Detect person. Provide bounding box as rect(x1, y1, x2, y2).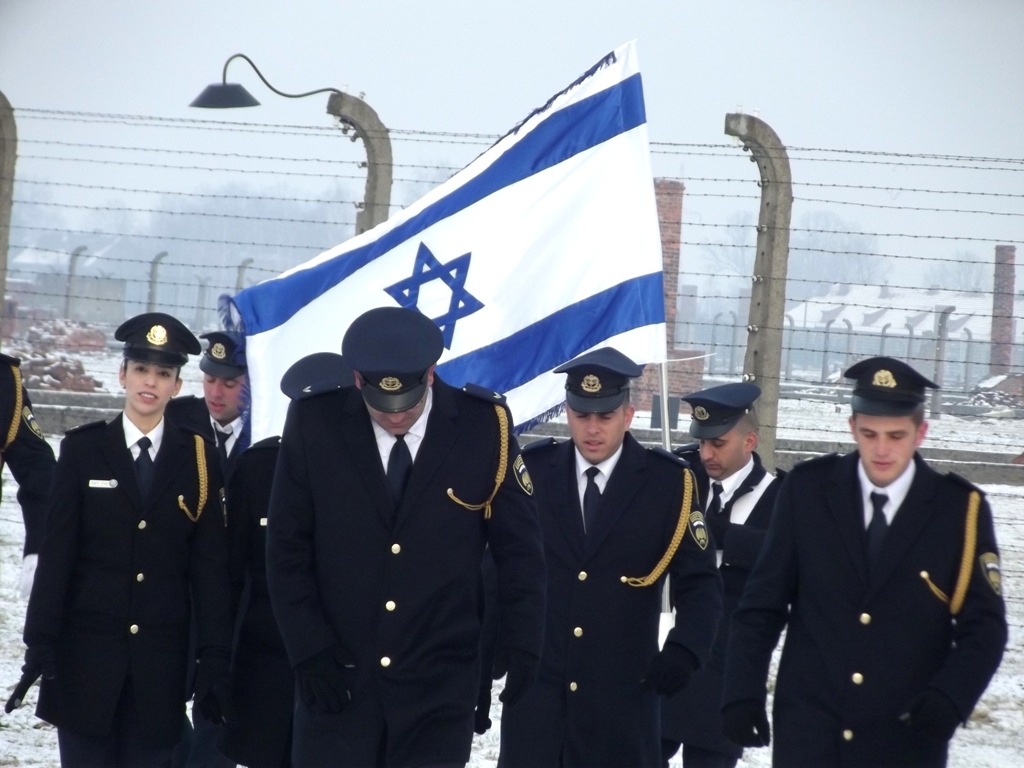
rect(513, 338, 715, 767).
